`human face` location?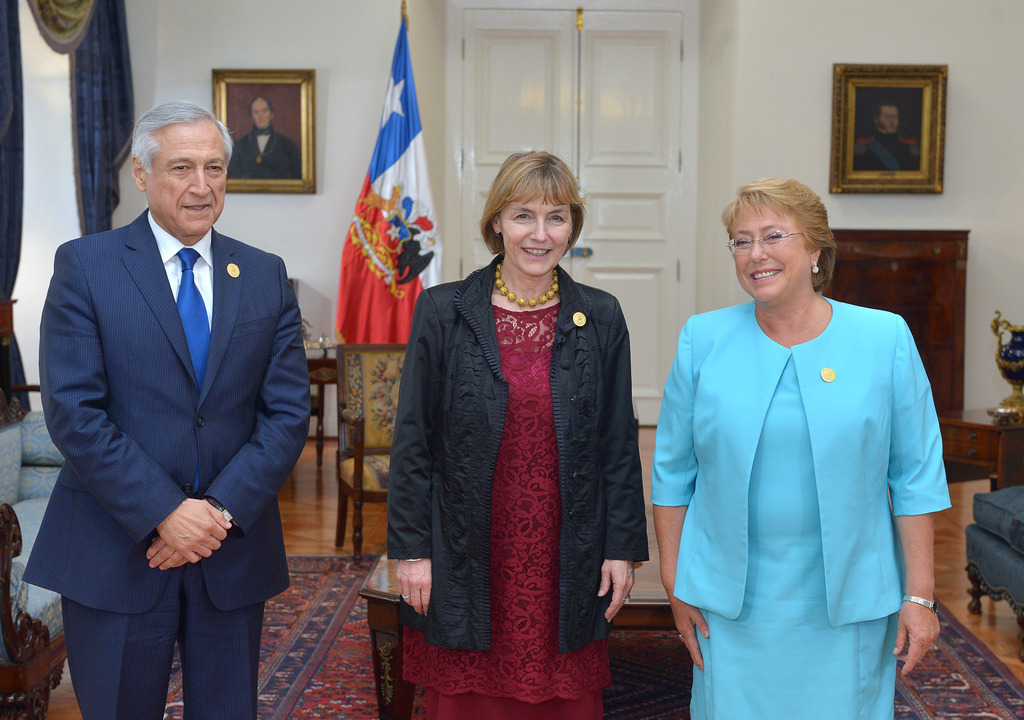
rect(733, 204, 805, 301)
